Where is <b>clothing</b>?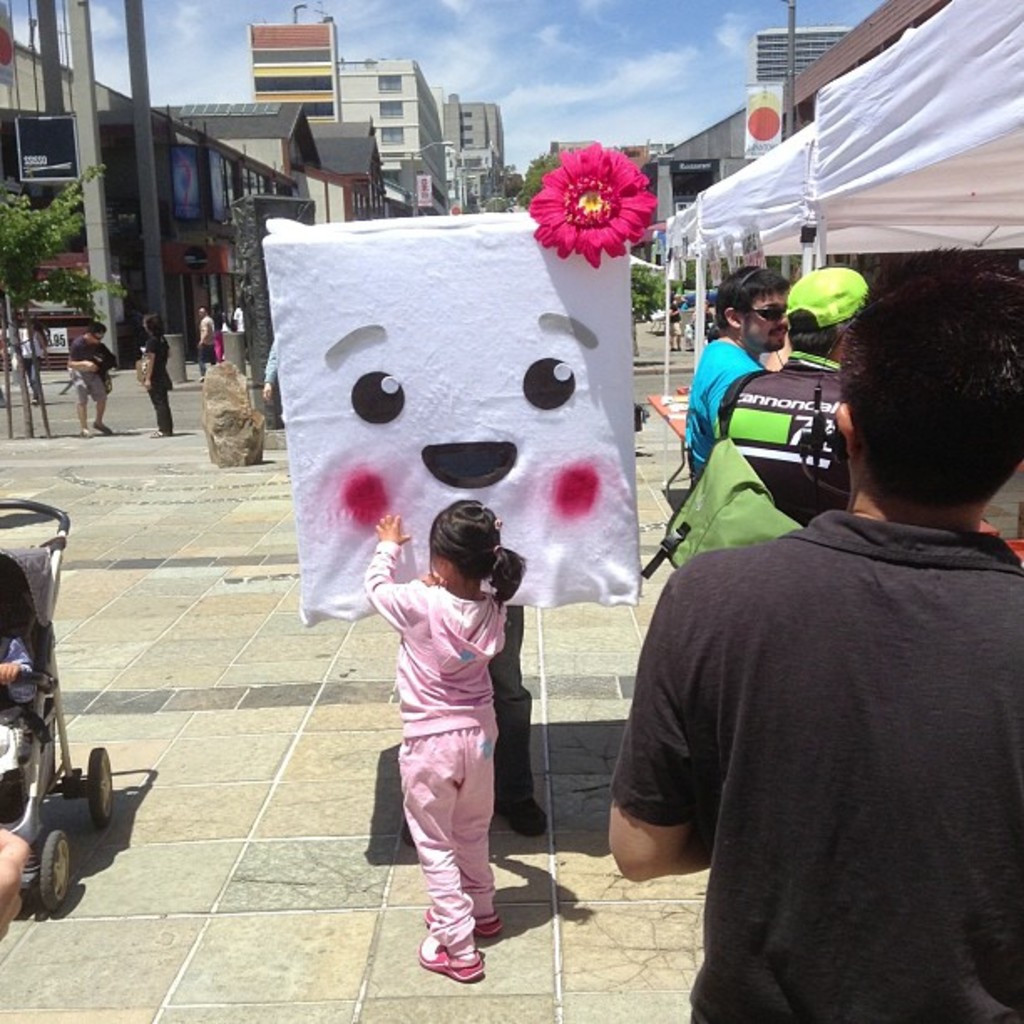
{"left": 13, "top": 330, "right": 47, "bottom": 403}.
